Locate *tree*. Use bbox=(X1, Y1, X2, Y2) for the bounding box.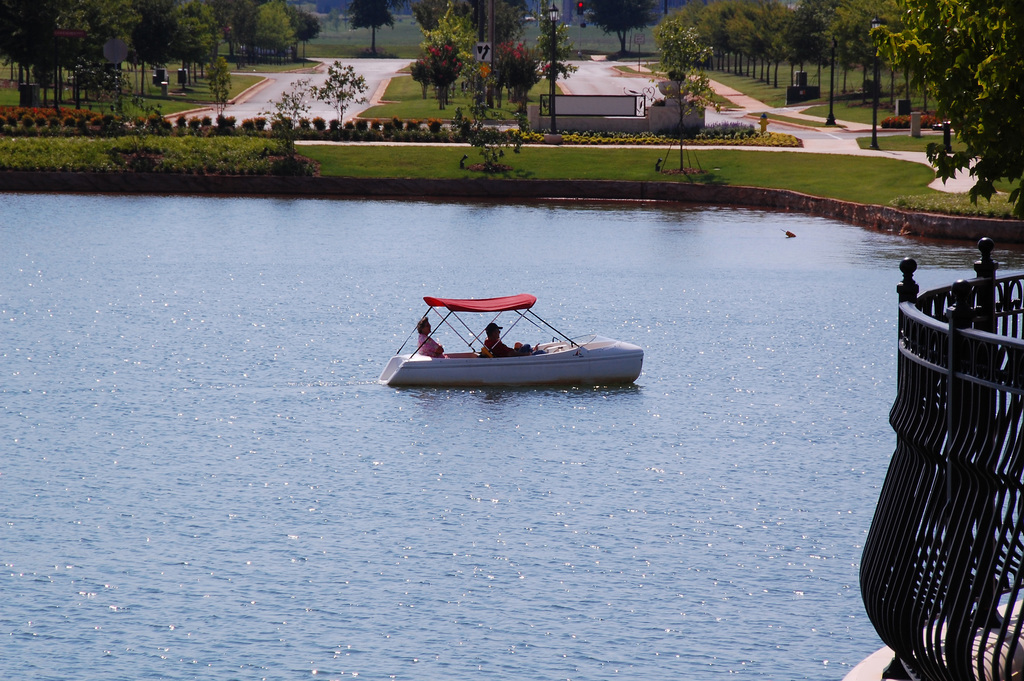
bbox=(577, 0, 664, 53).
